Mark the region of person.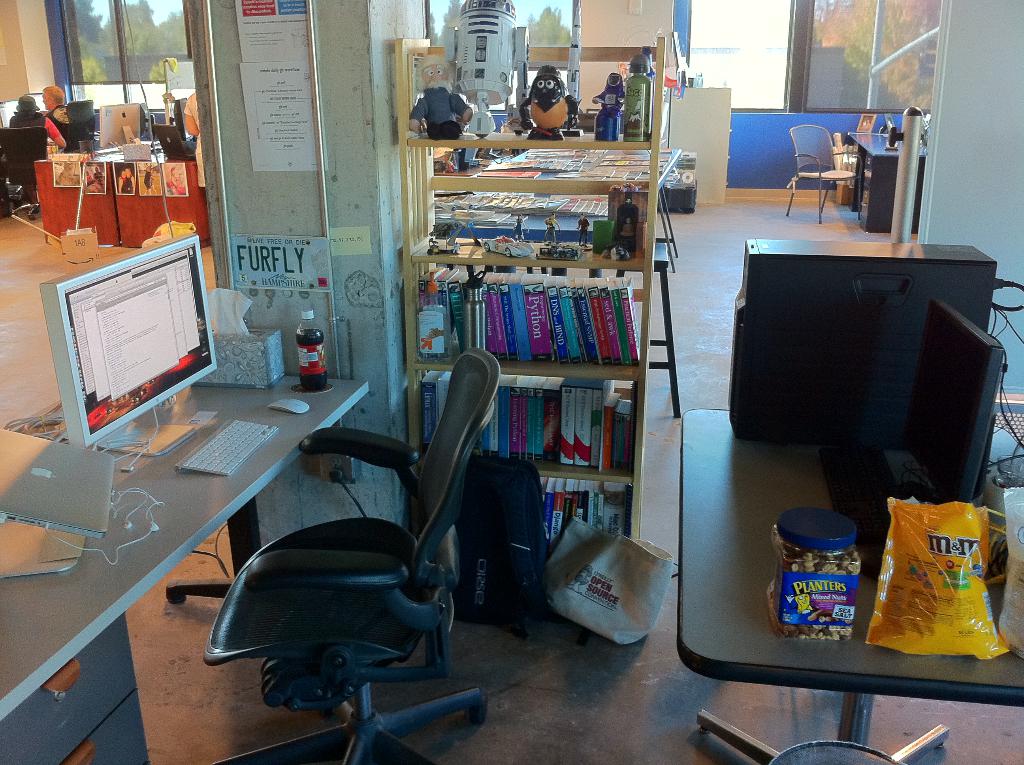
Region: (41,84,84,156).
